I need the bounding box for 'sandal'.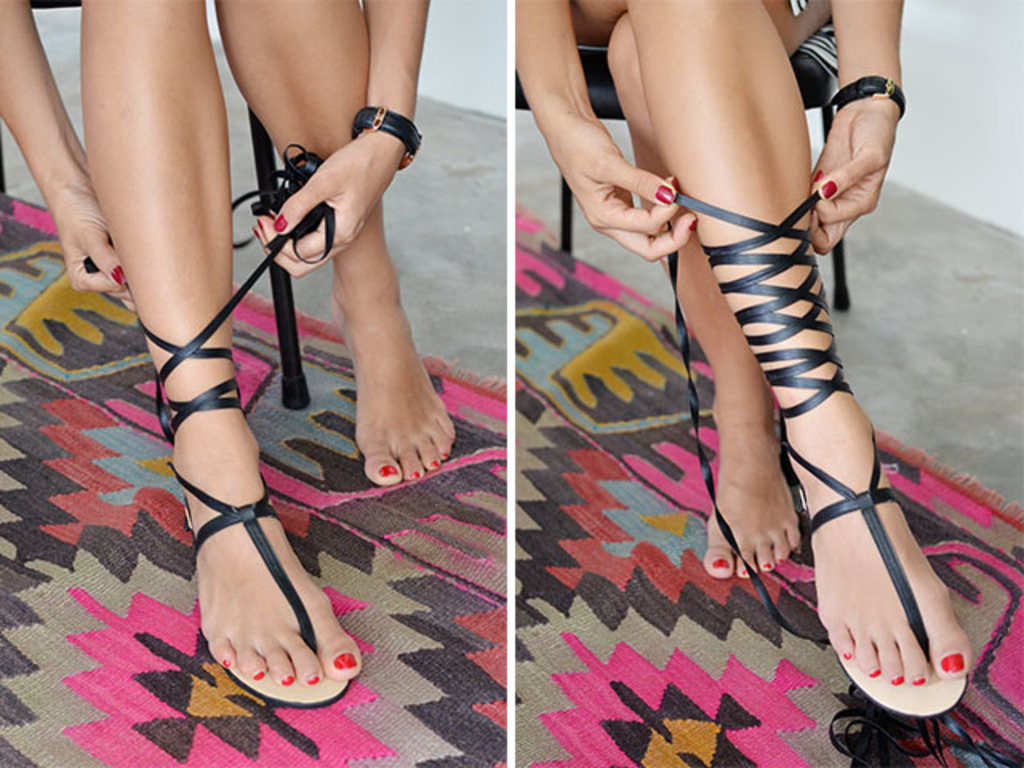
Here it is: pyautogui.locateOnScreen(115, 144, 352, 706).
